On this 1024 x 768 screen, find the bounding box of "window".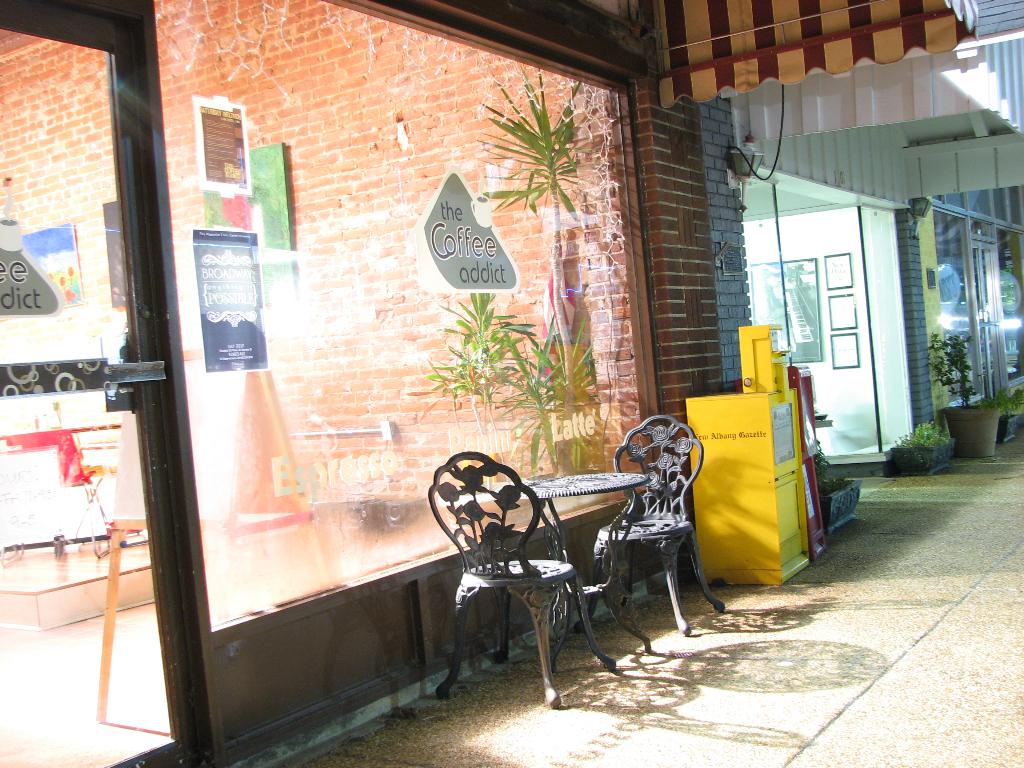
Bounding box: 140, 0, 679, 650.
